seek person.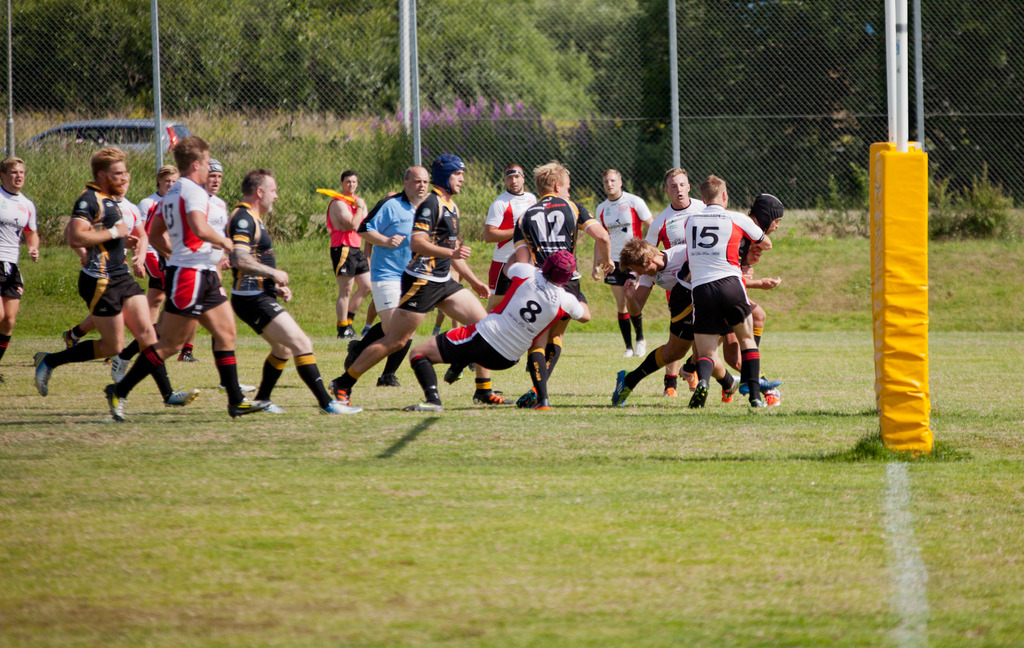
x1=477, y1=165, x2=538, y2=315.
